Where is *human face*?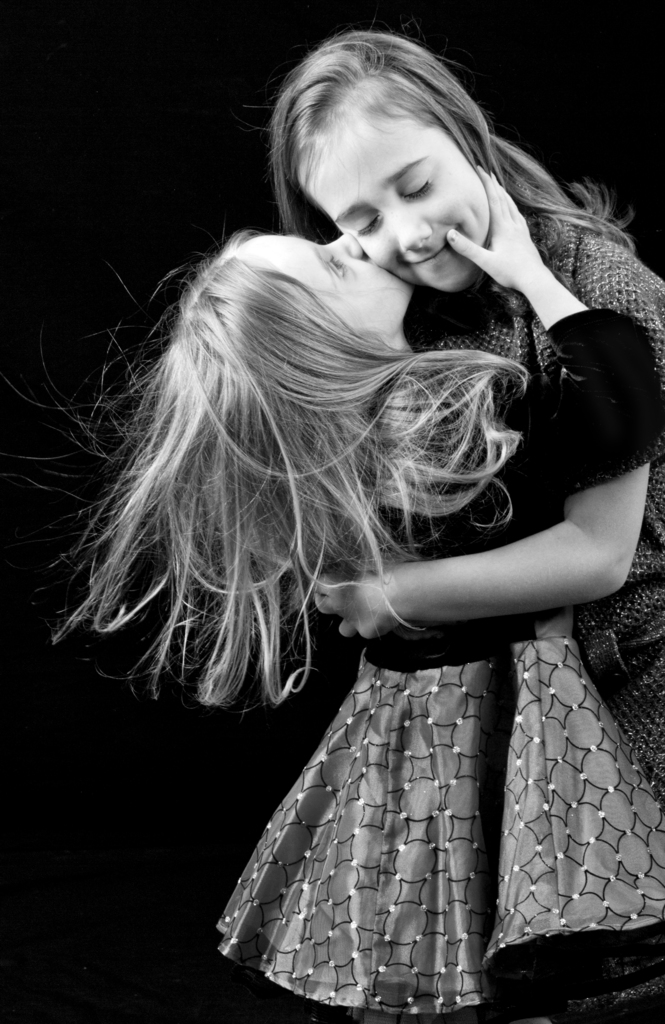
295/87/491/293.
